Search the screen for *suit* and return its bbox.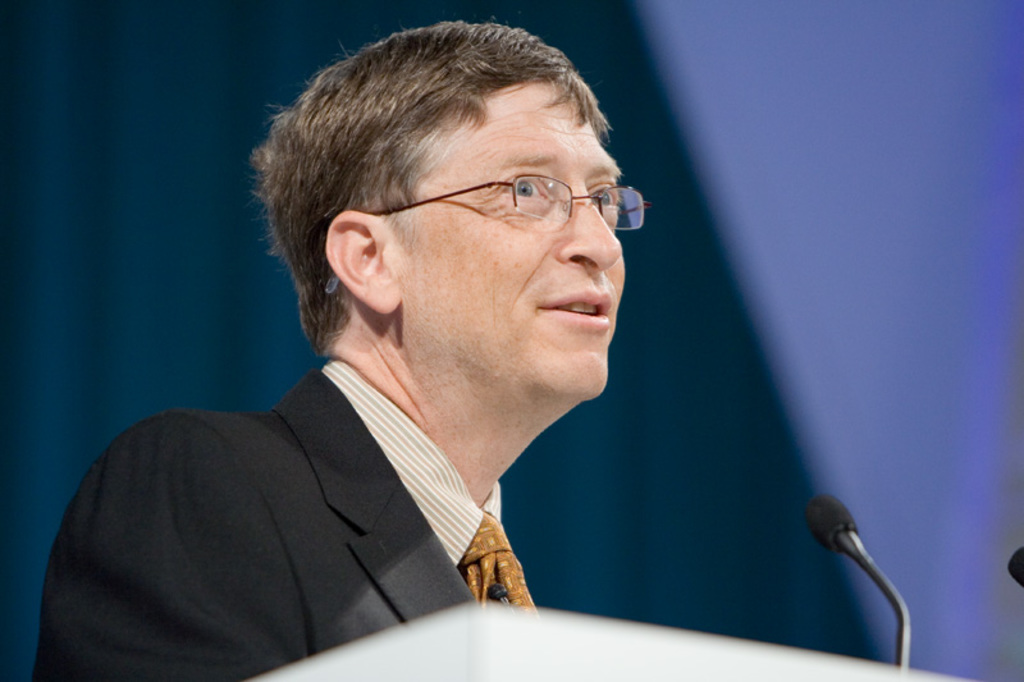
Found: <bbox>128, 310, 636, 660</bbox>.
